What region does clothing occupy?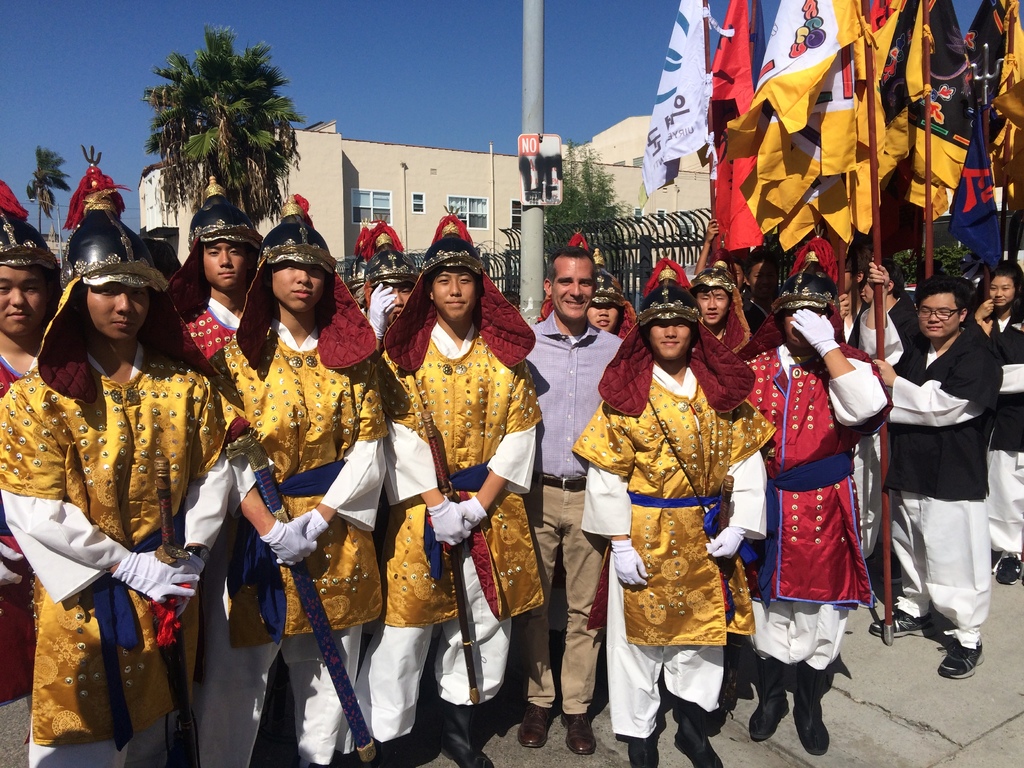
bbox(205, 321, 386, 767).
